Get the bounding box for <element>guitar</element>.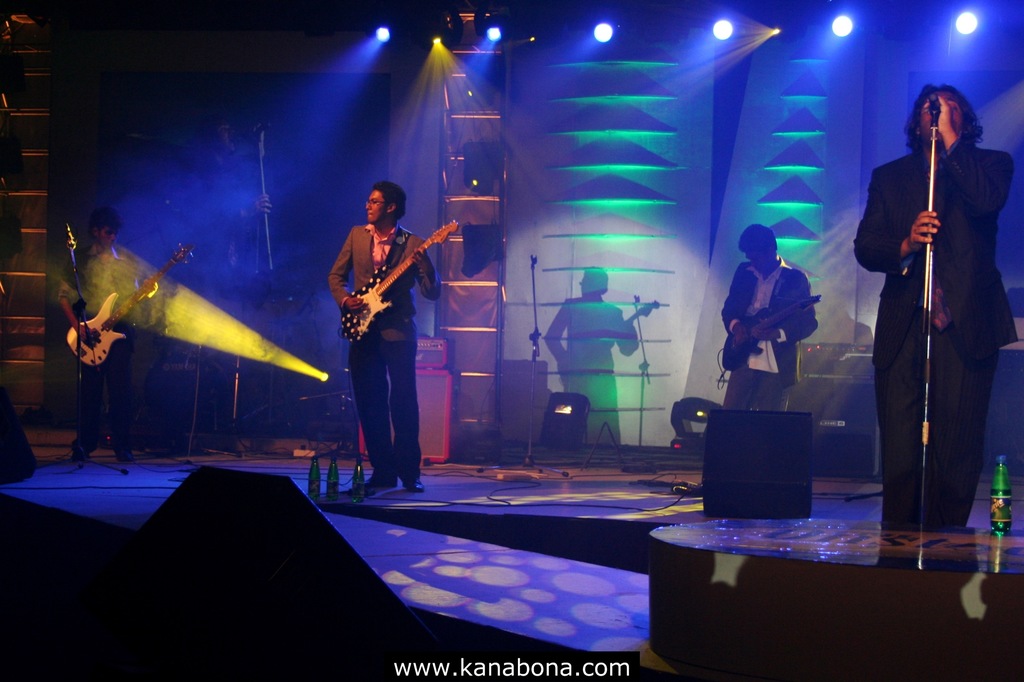
[left=340, top=214, right=464, bottom=338].
